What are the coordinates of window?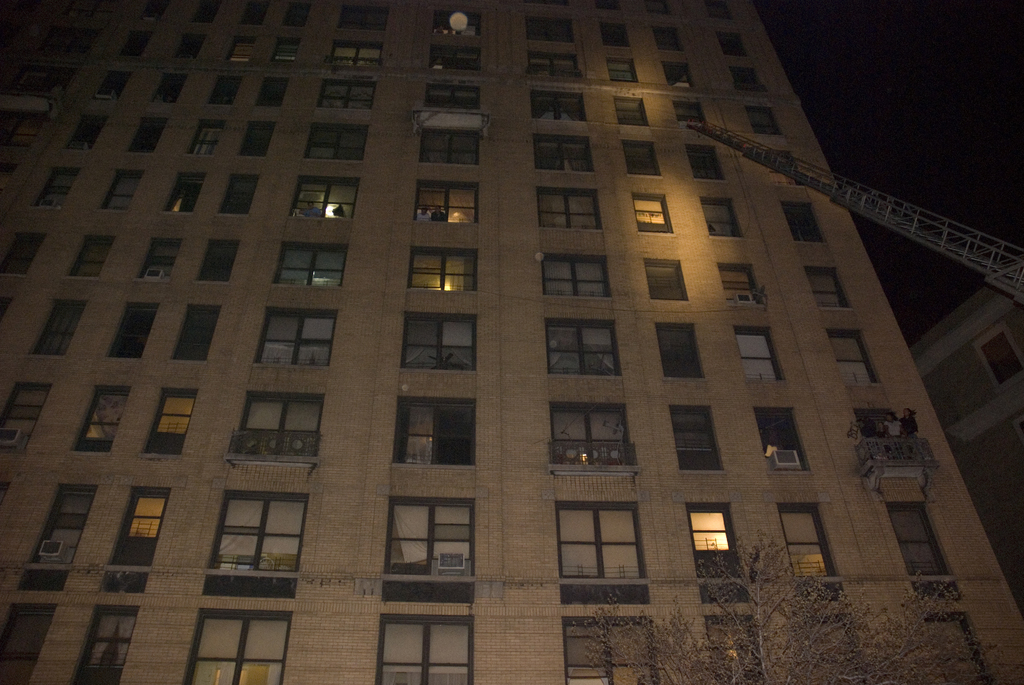
bbox(99, 63, 132, 109).
